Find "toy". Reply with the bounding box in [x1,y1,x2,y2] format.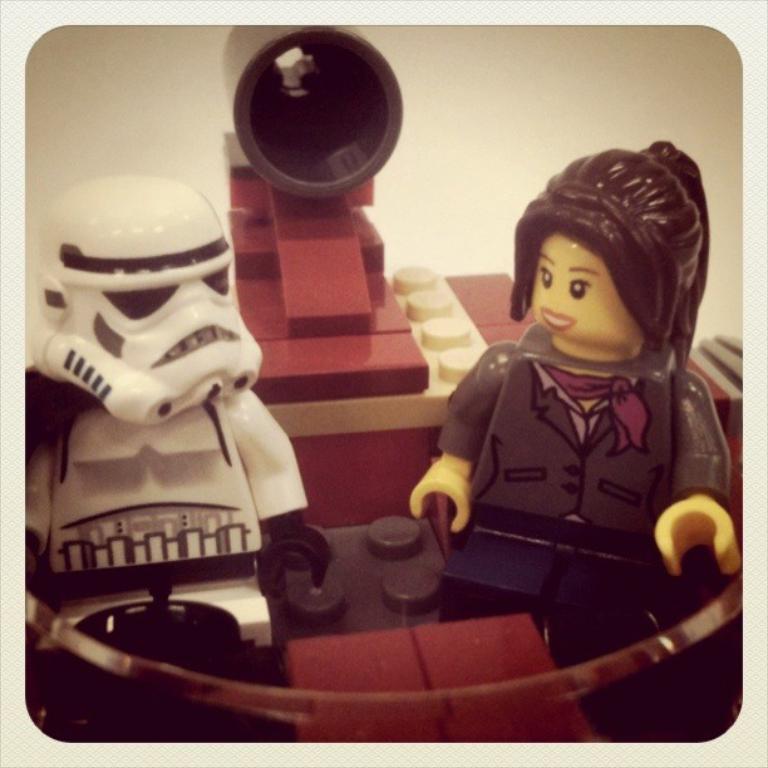
[383,131,728,739].
